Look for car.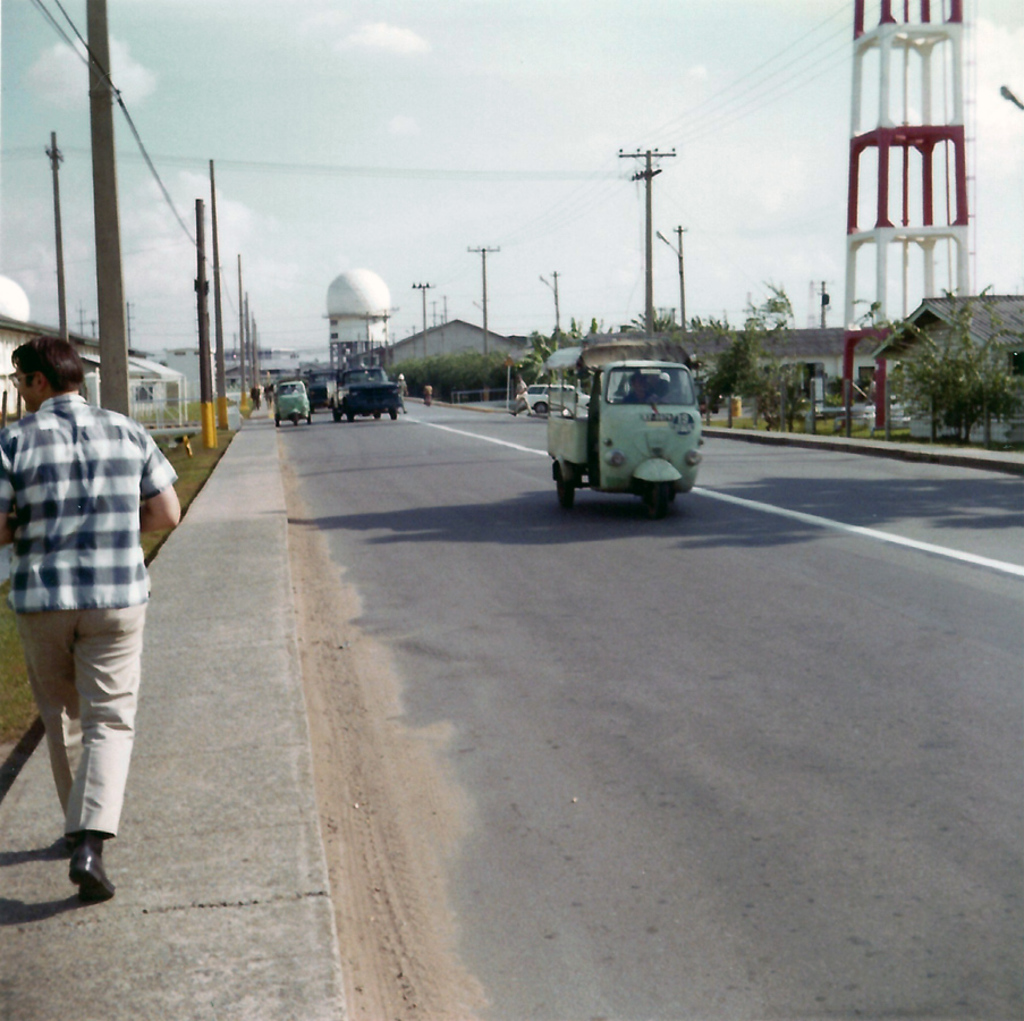
Found: x1=296 y1=369 x2=331 y2=419.
